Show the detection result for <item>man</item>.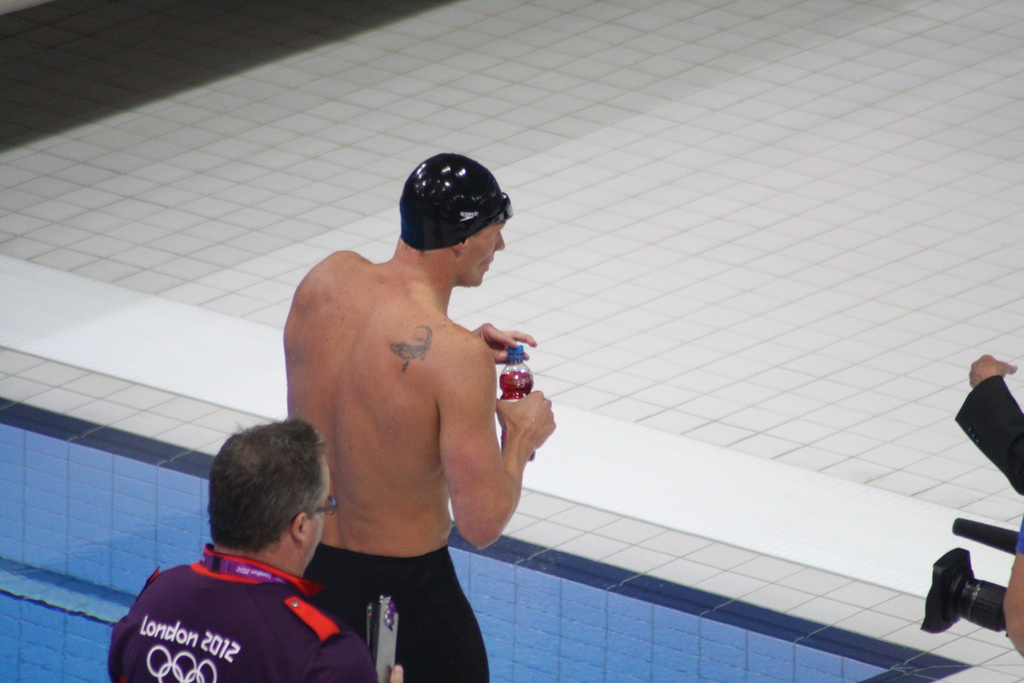
263:150:552:682.
